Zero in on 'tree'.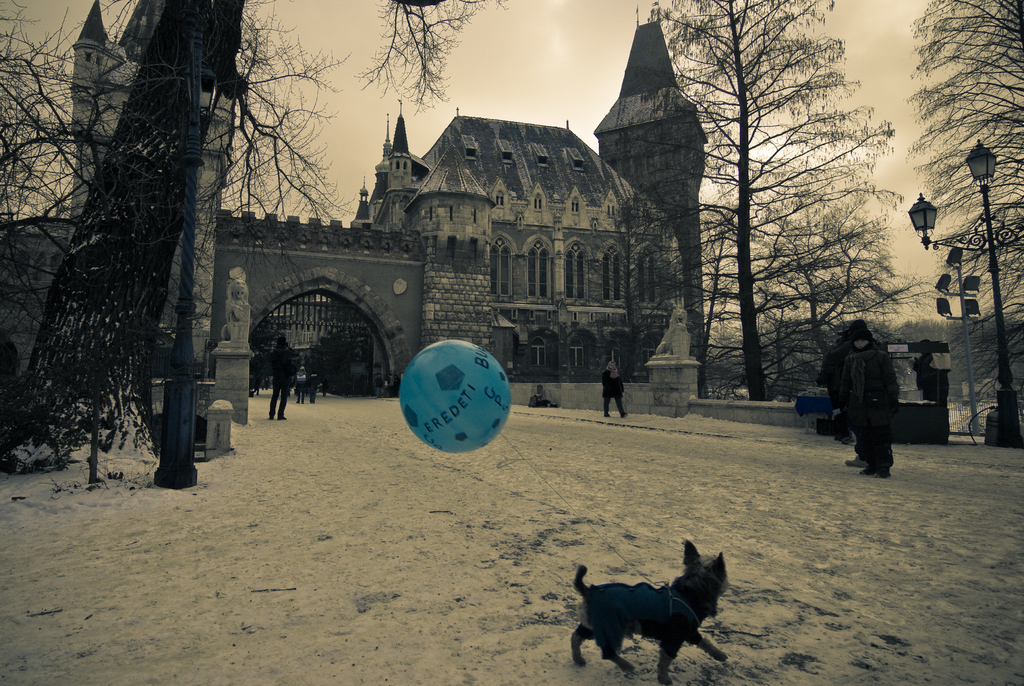
Zeroed in: <box>0,0,374,356</box>.
